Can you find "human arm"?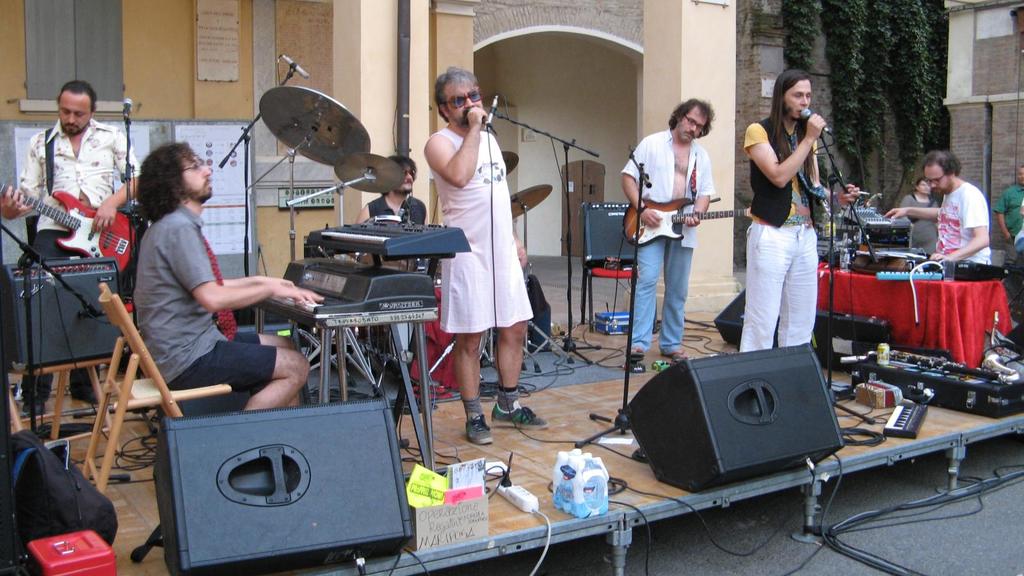
Yes, bounding box: (x1=90, y1=140, x2=139, y2=229).
